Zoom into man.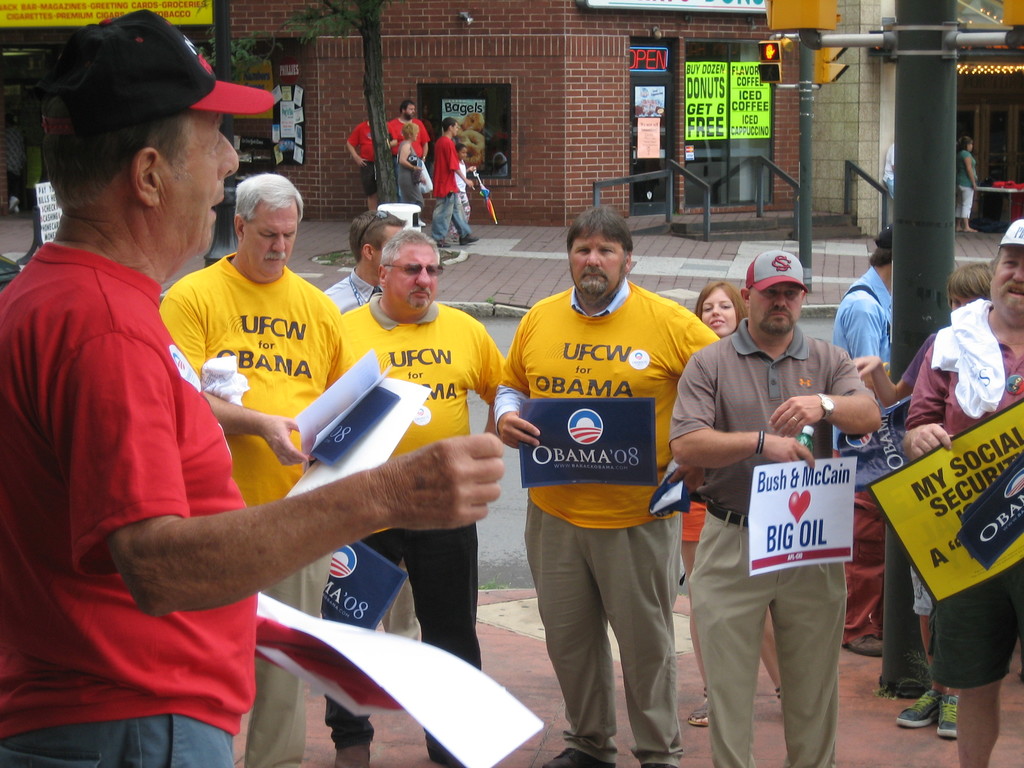
Zoom target: <bbox>338, 118, 393, 209</bbox>.
